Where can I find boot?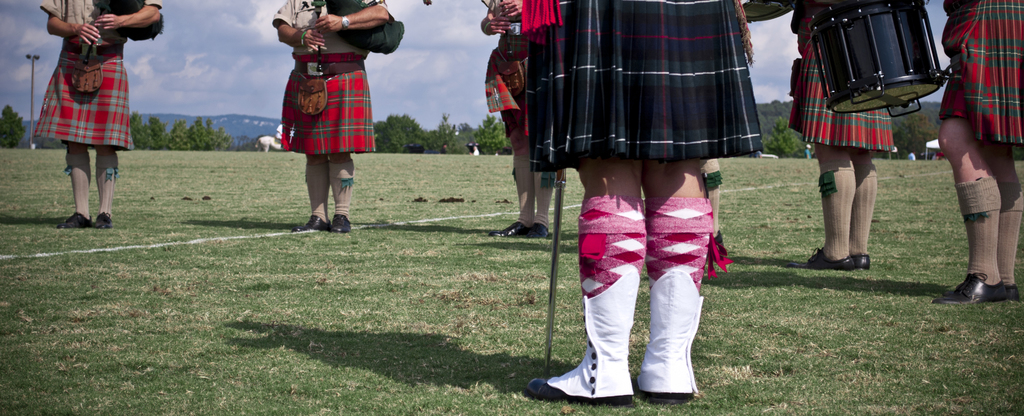
You can find it at <bbox>294, 166, 321, 231</bbox>.
